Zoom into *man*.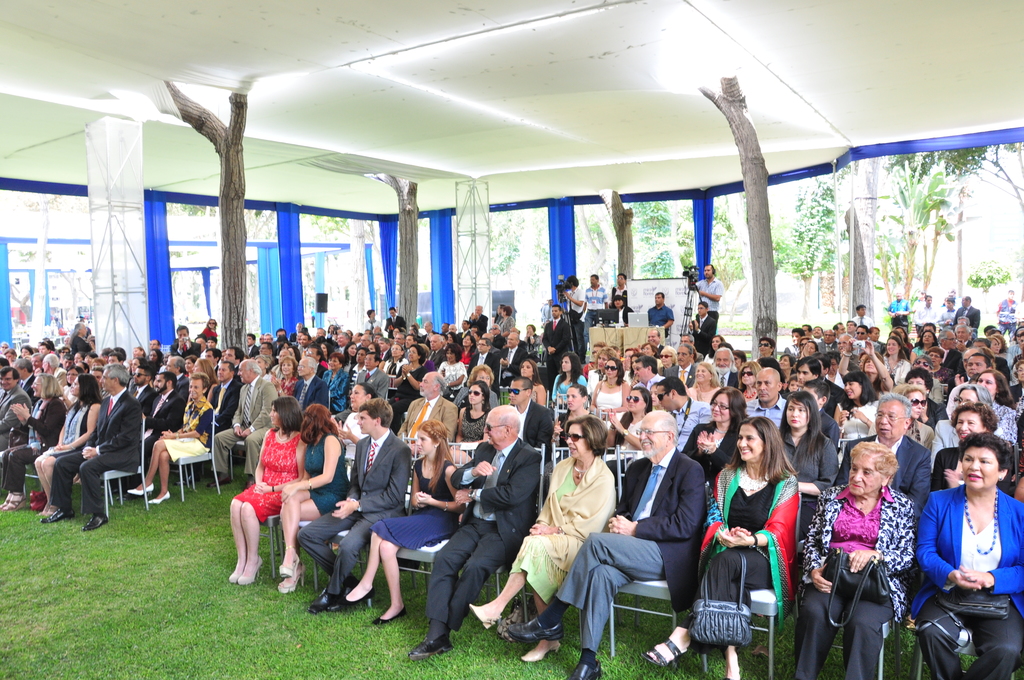
Zoom target: box=[819, 330, 840, 353].
